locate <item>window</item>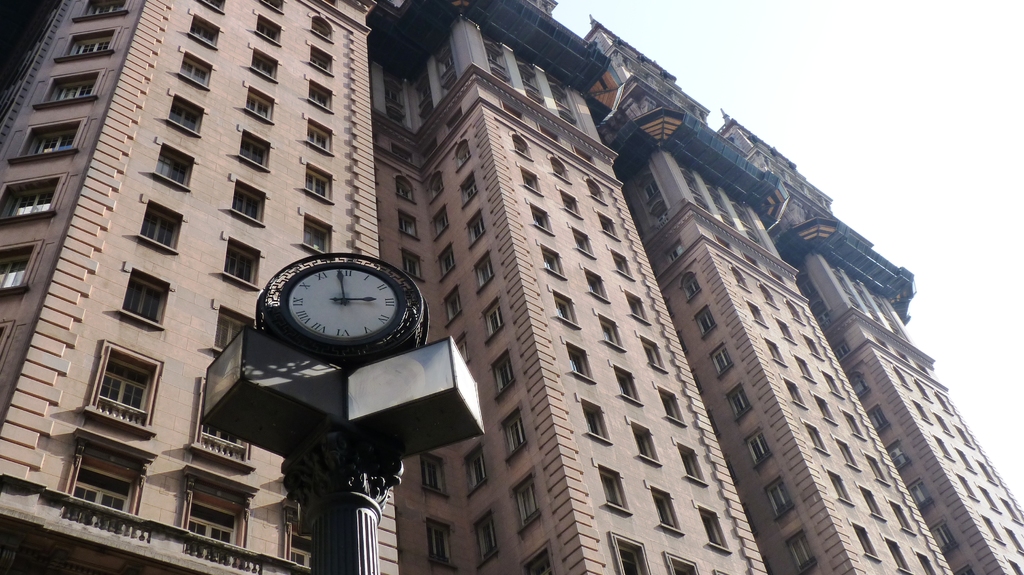
box(910, 482, 932, 512)
